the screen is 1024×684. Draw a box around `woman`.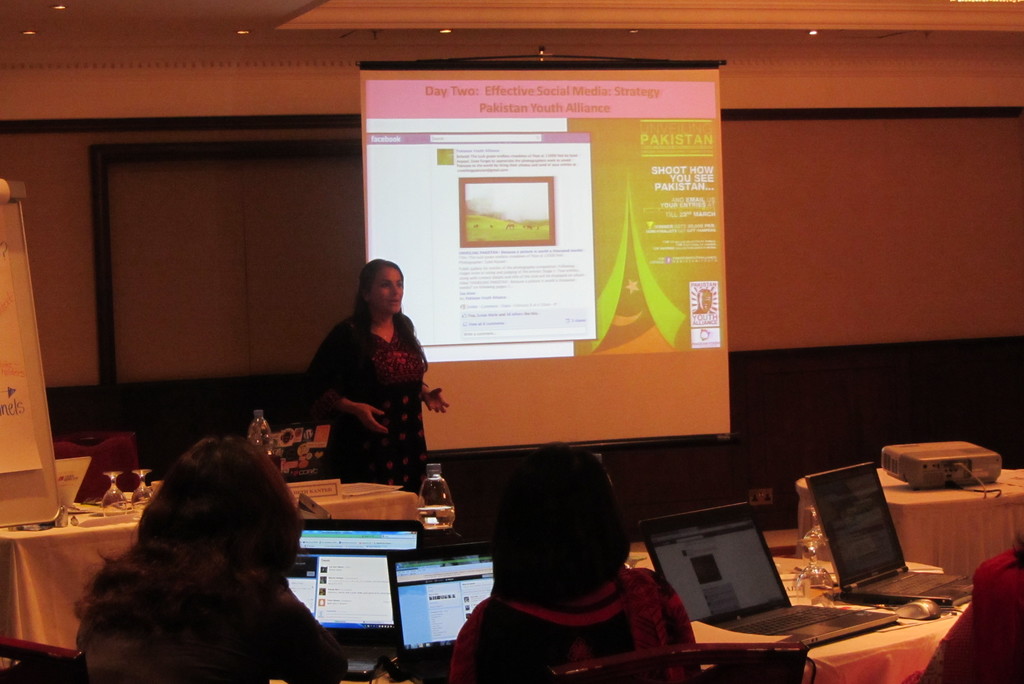
[287, 249, 442, 510].
